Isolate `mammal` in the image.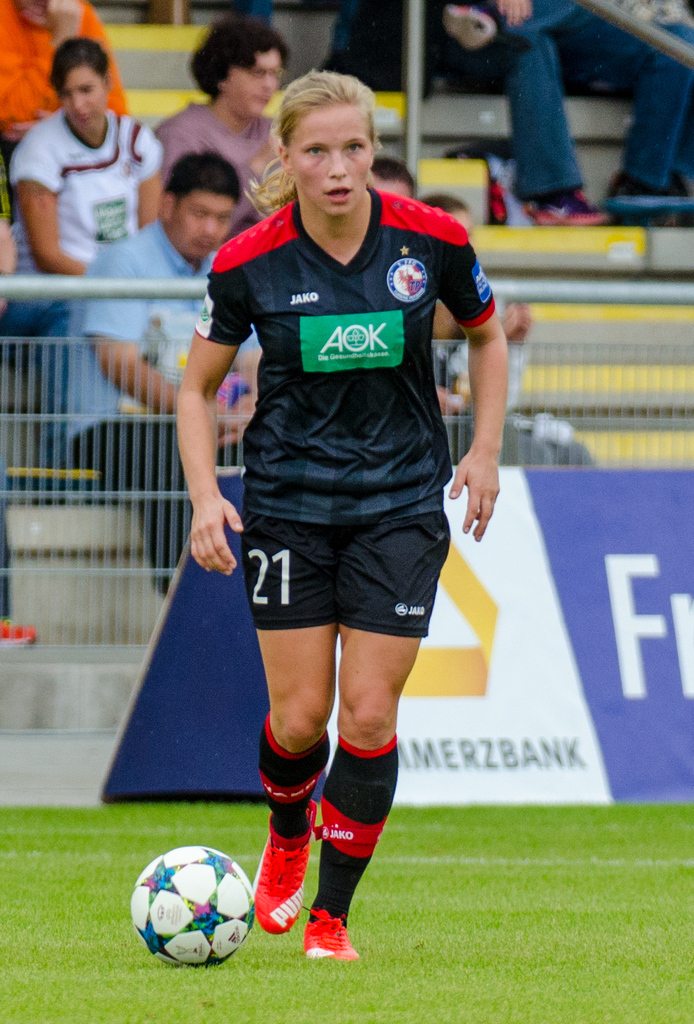
Isolated region: l=16, t=36, r=170, b=497.
